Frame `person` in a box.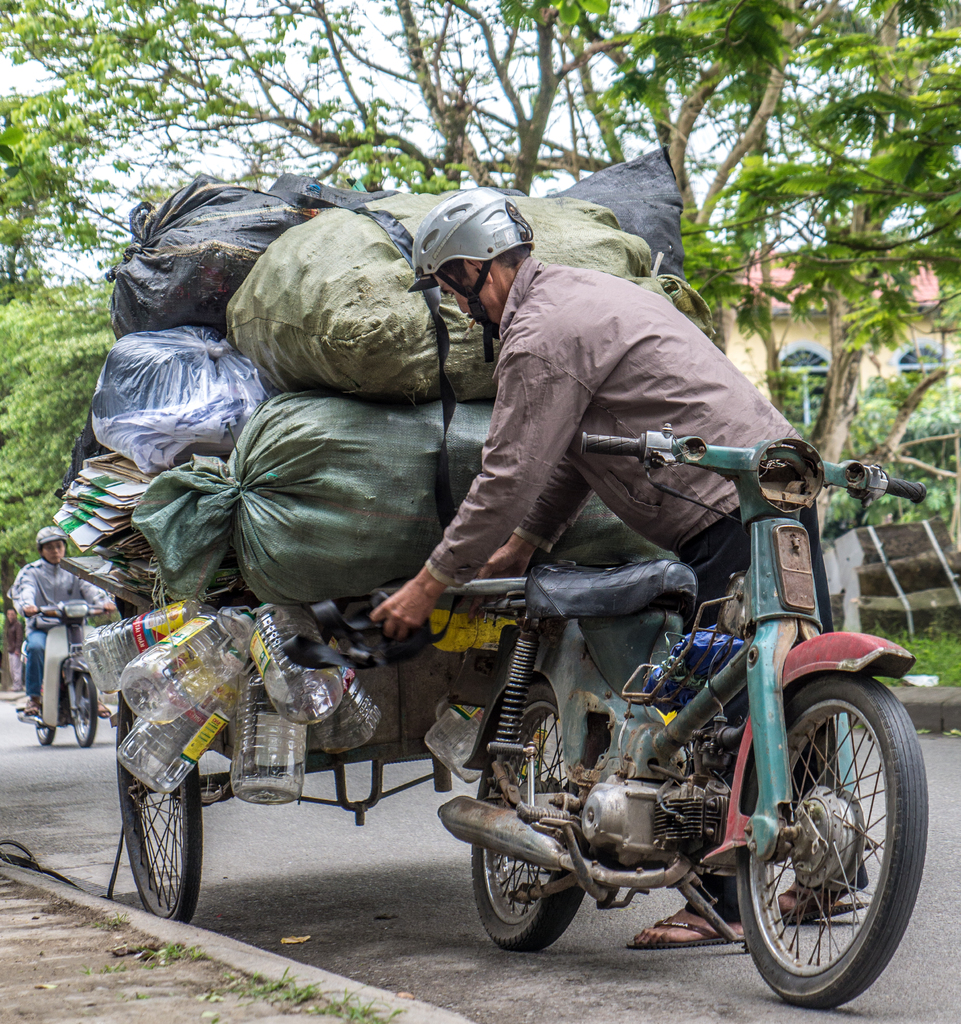
[left=0, top=540, right=106, bottom=719].
